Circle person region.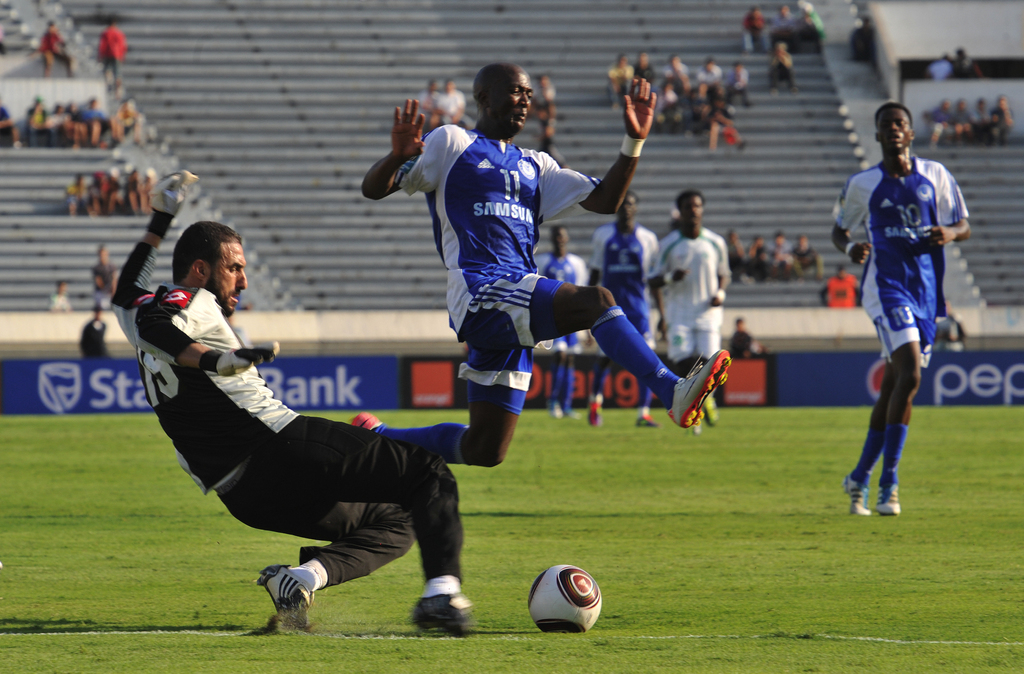
Region: region(655, 190, 733, 434).
